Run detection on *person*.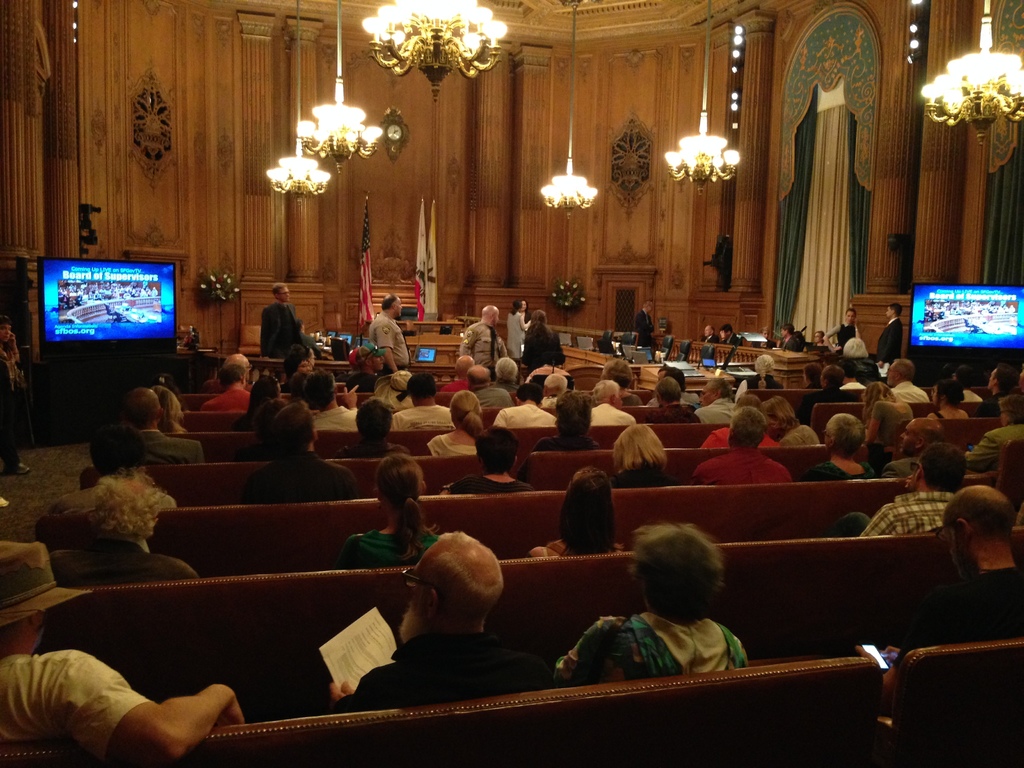
Result: {"x1": 493, "y1": 354, "x2": 518, "y2": 395}.
